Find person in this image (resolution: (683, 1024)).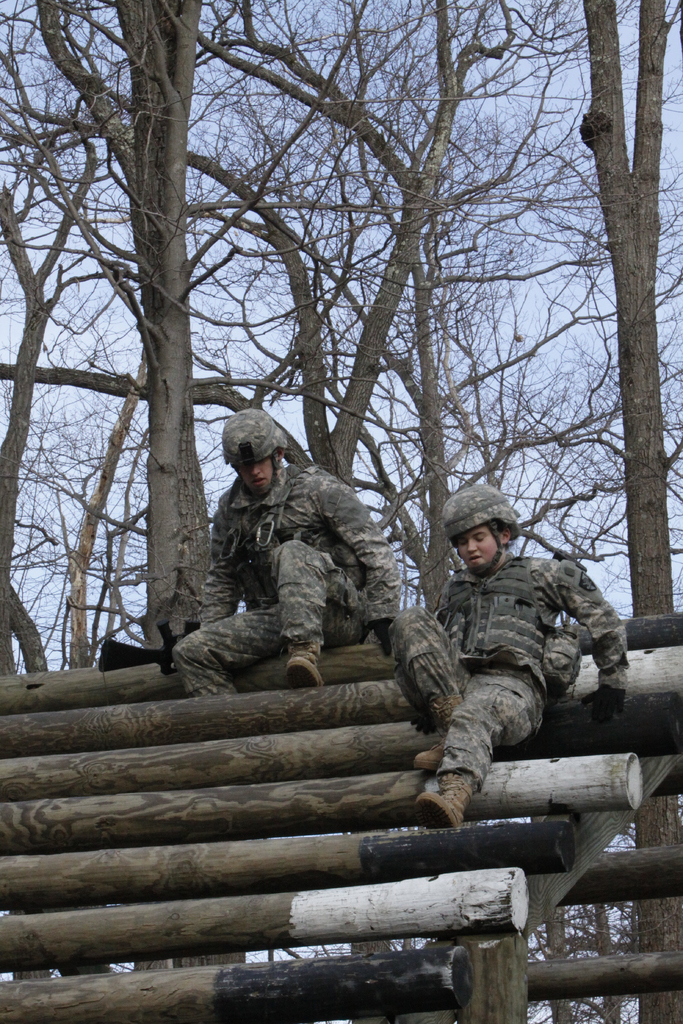
179 414 390 696.
